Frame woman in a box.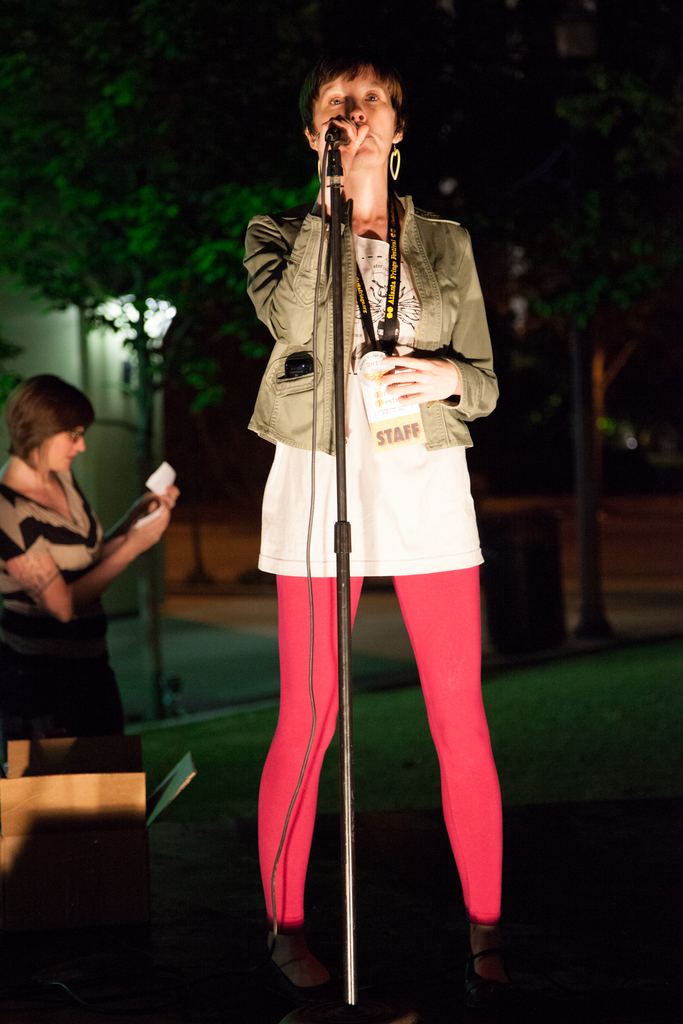
[207, 39, 514, 983].
